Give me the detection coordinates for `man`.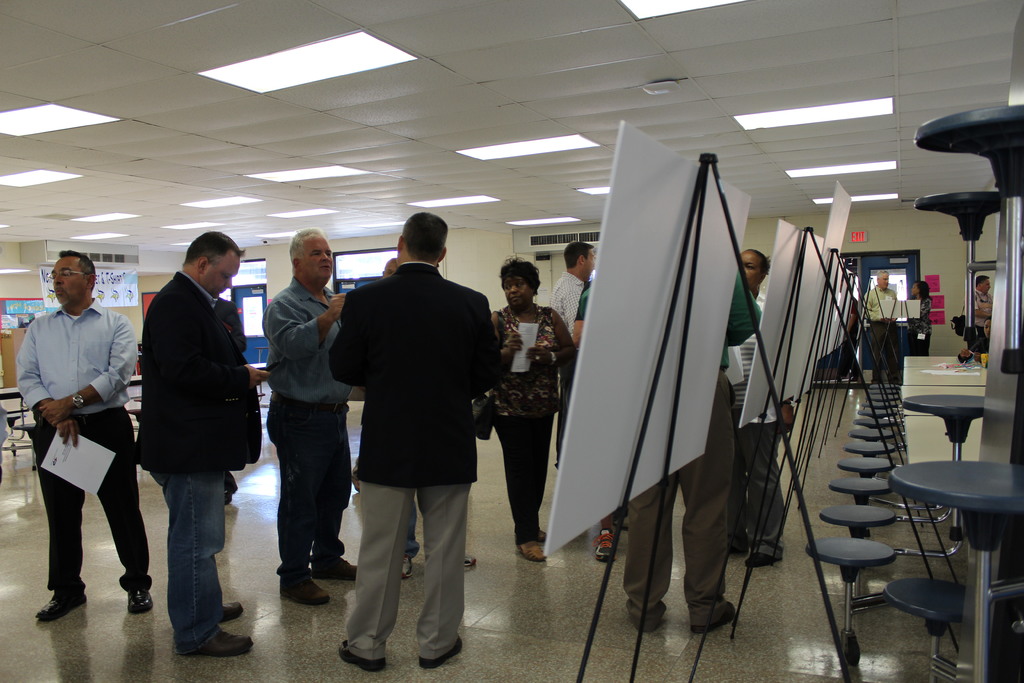
{"left": 861, "top": 270, "right": 902, "bottom": 384}.
